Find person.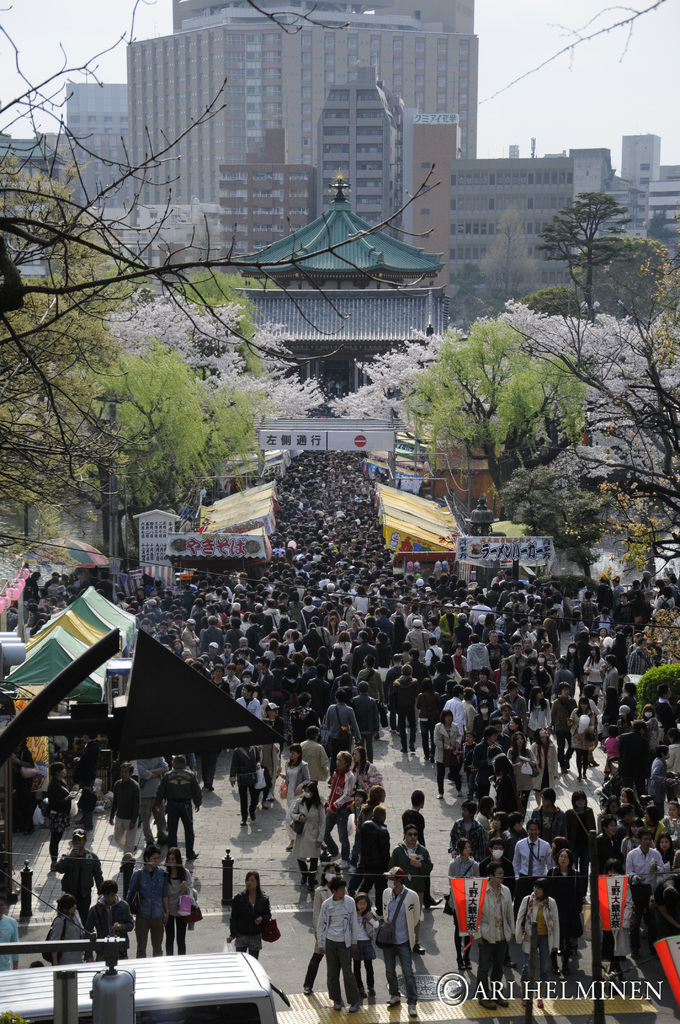
l=107, t=763, r=139, b=854.
